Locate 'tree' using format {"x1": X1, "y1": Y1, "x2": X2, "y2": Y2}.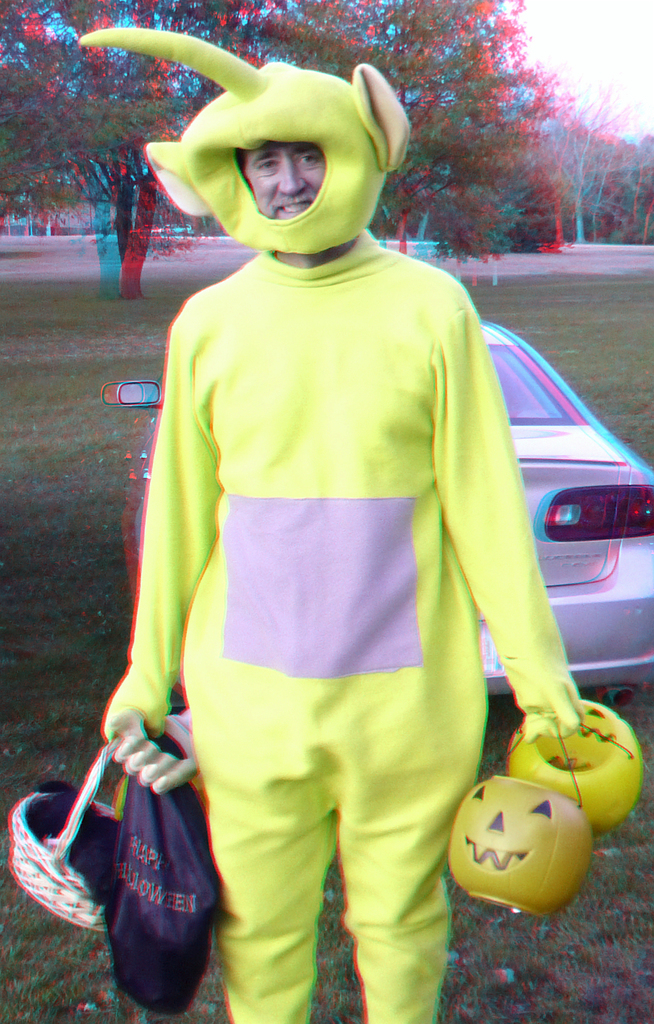
{"x1": 519, "y1": 88, "x2": 652, "y2": 251}.
